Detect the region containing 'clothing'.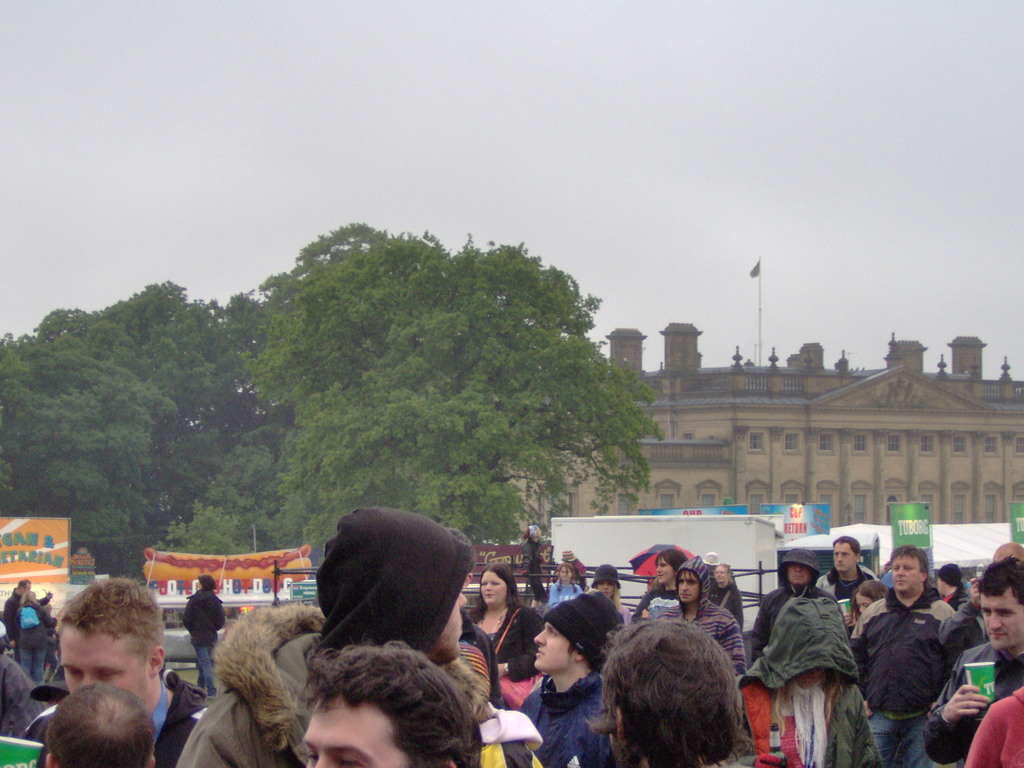
x1=943, y1=579, x2=969, y2=614.
